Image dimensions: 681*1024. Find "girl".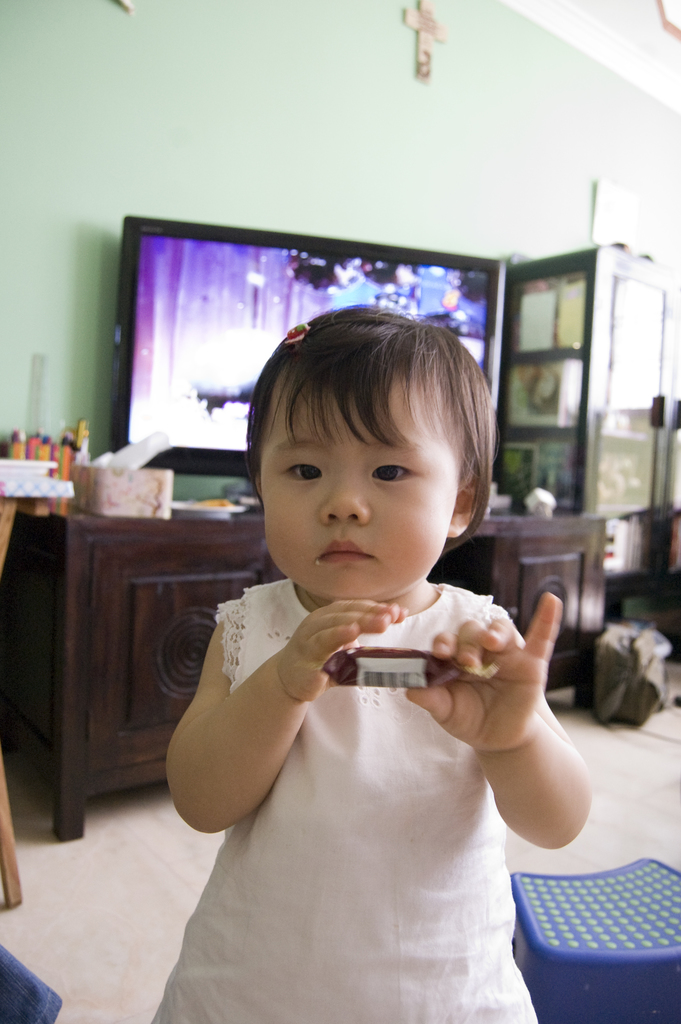
crop(144, 300, 594, 1023).
